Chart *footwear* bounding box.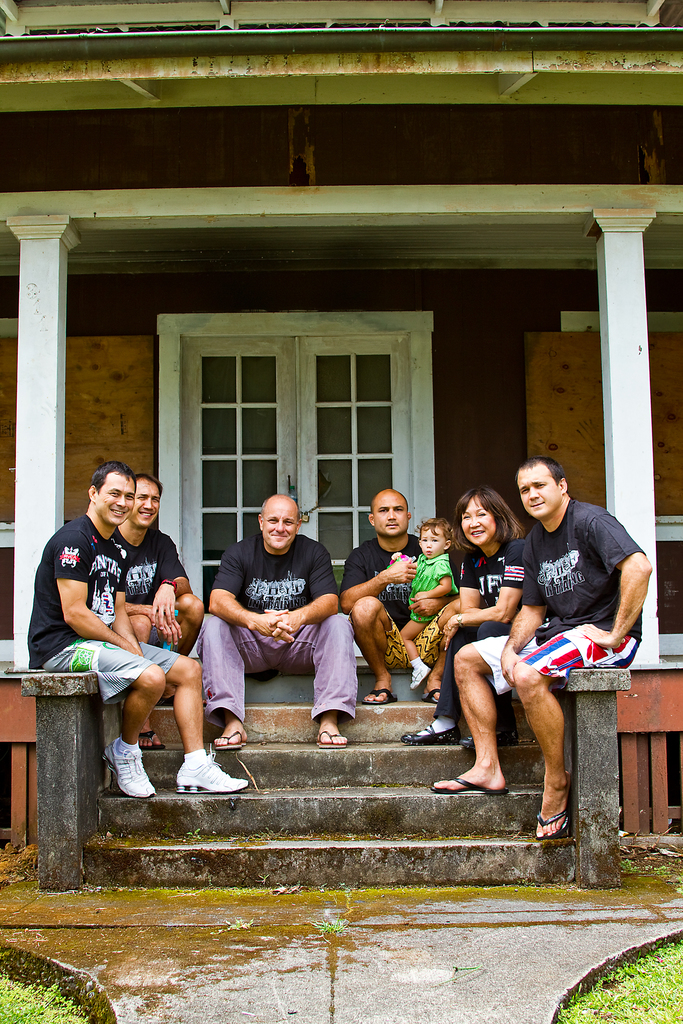
Charted: left=363, top=681, right=400, bottom=707.
